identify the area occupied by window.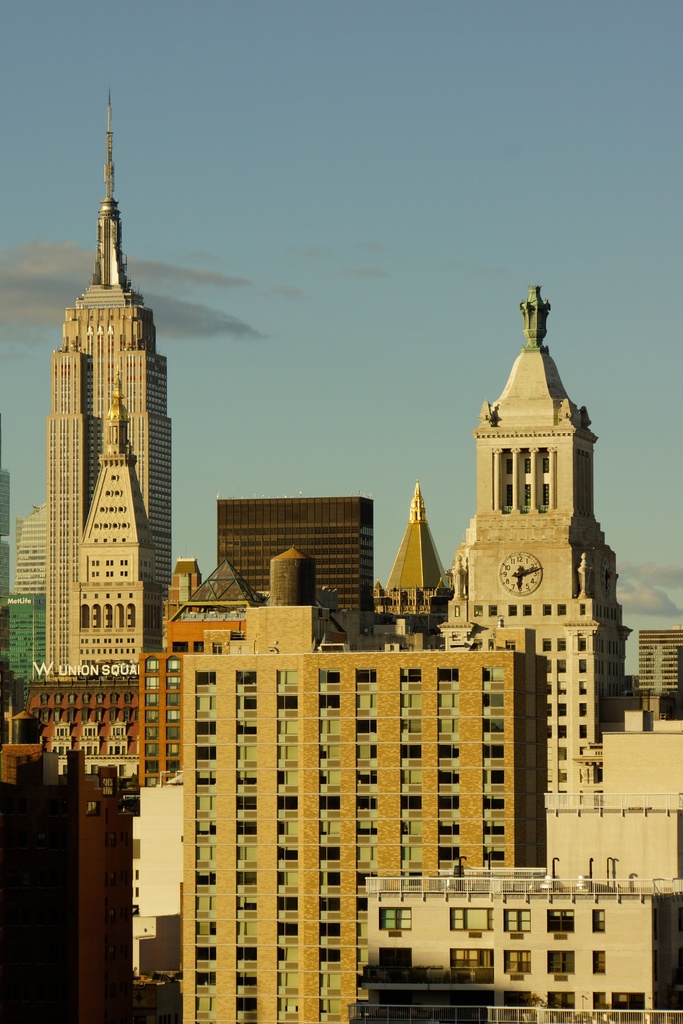
Area: Rect(505, 947, 535, 973).
